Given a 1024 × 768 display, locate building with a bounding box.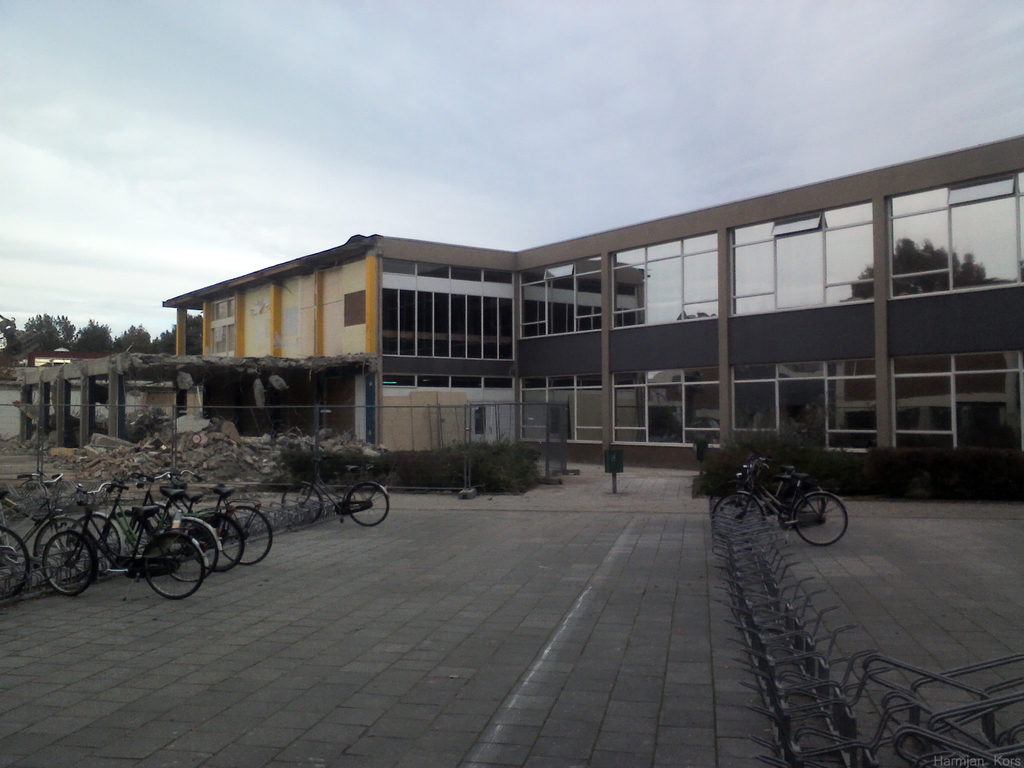
Located: 13:137:1023:457.
